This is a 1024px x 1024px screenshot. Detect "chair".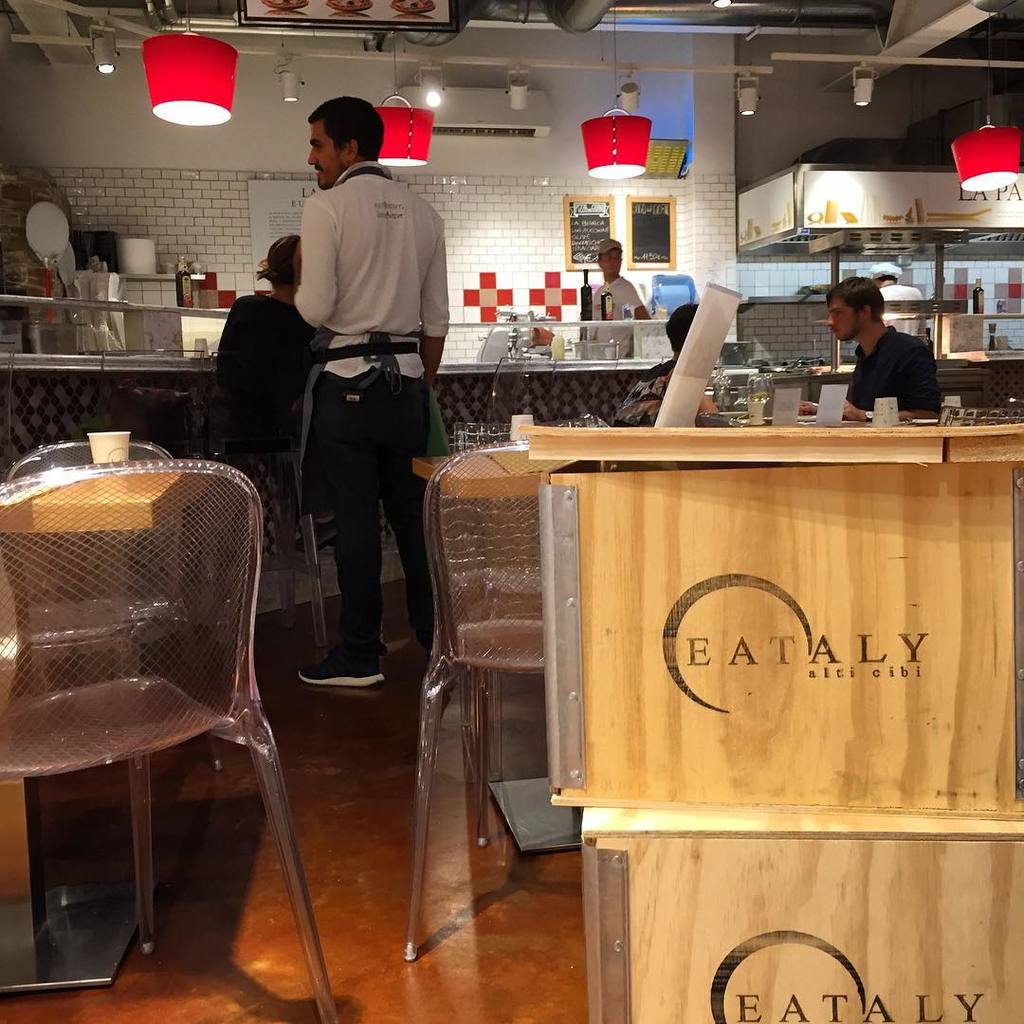
box(0, 433, 225, 787).
